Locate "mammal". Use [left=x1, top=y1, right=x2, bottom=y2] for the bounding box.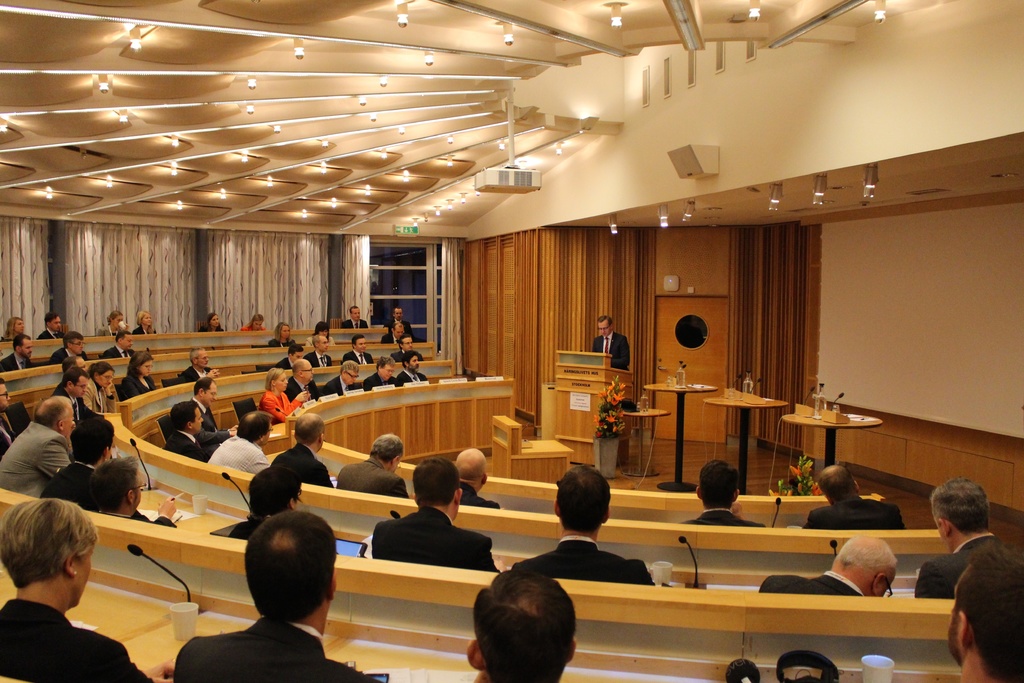
[left=61, top=353, right=88, bottom=374].
